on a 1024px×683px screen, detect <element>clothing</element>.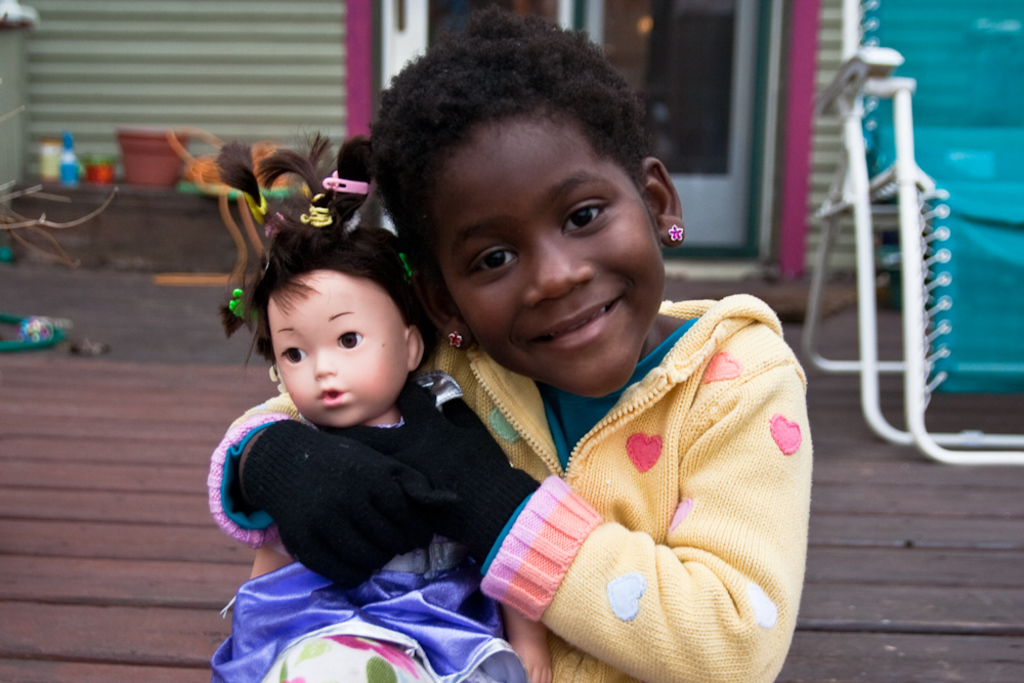
[420,289,811,682].
